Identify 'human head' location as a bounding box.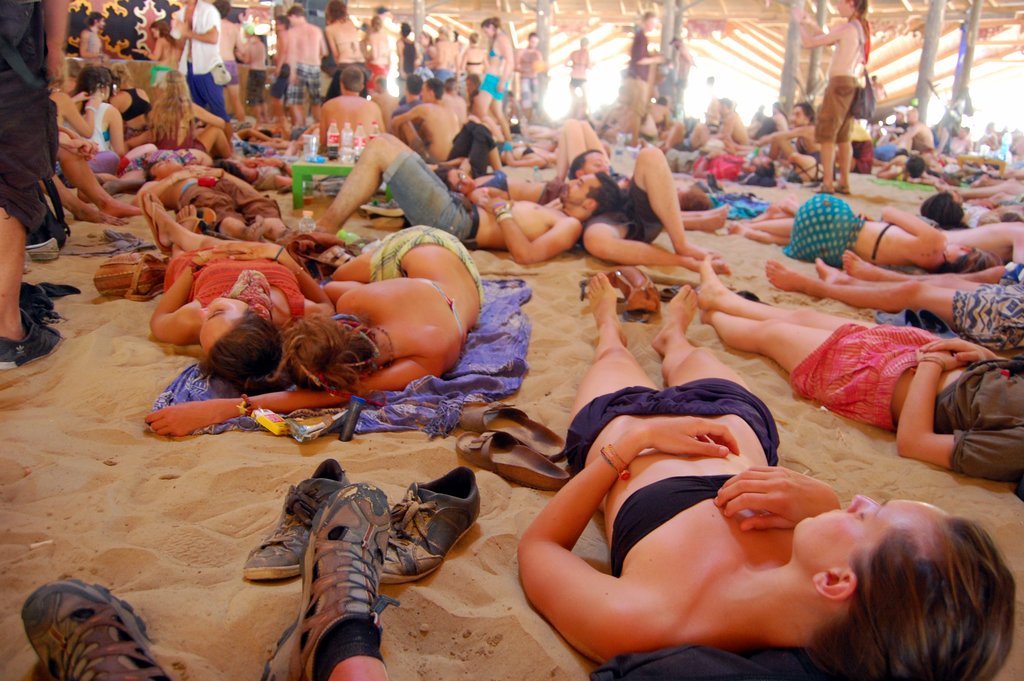
box=[407, 76, 423, 94].
